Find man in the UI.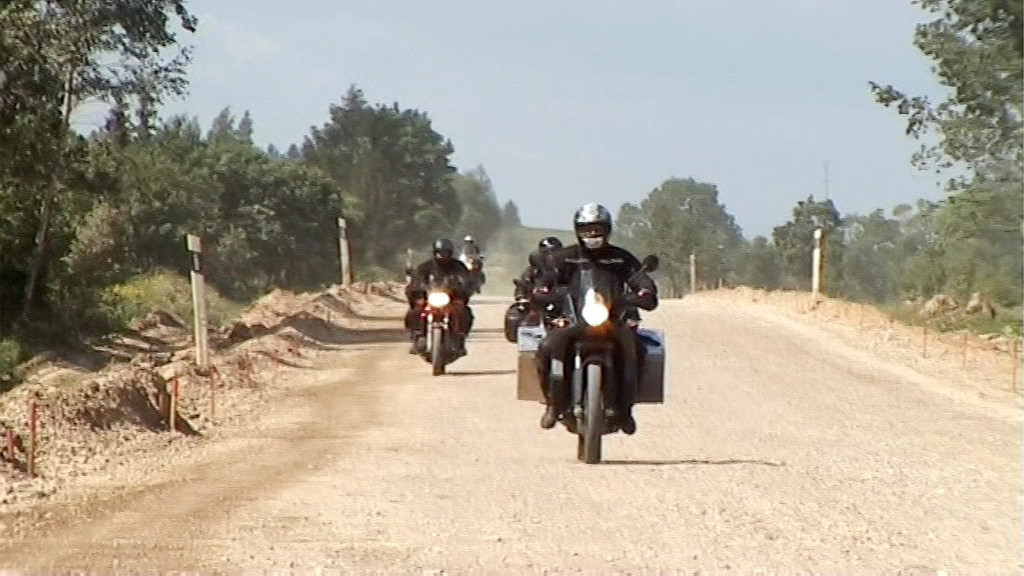
UI element at crop(403, 234, 476, 347).
